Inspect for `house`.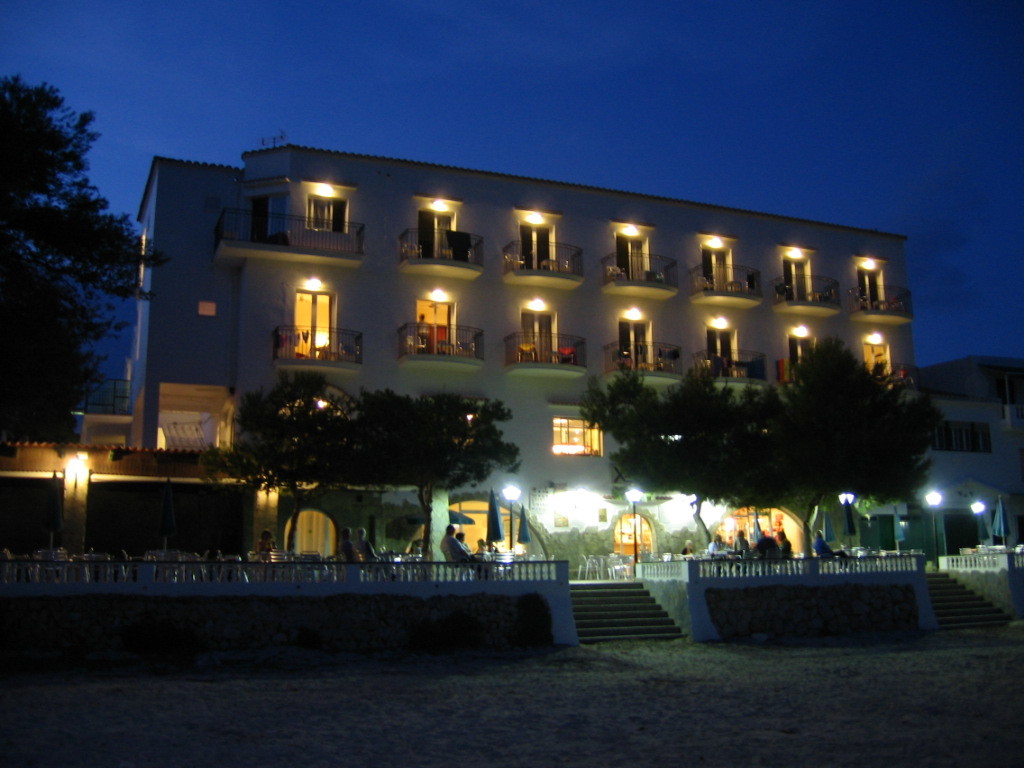
Inspection: <bbox>0, 443, 260, 569</bbox>.
